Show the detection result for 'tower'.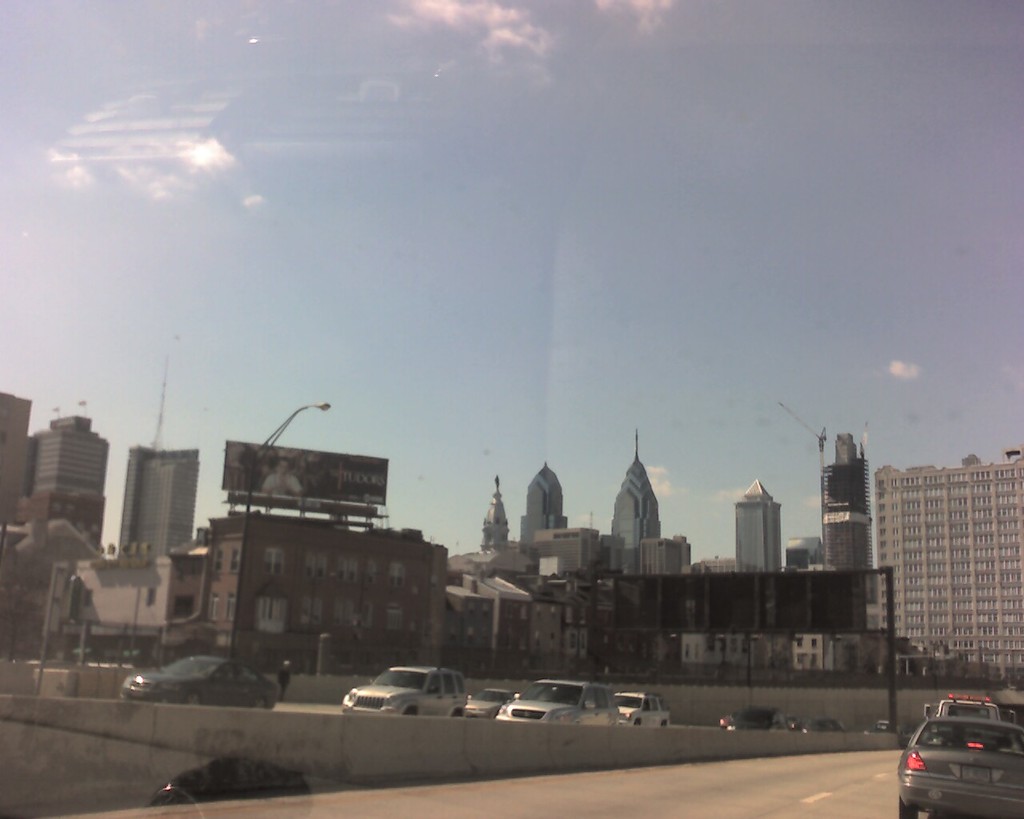
bbox=(736, 477, 786, 573).
